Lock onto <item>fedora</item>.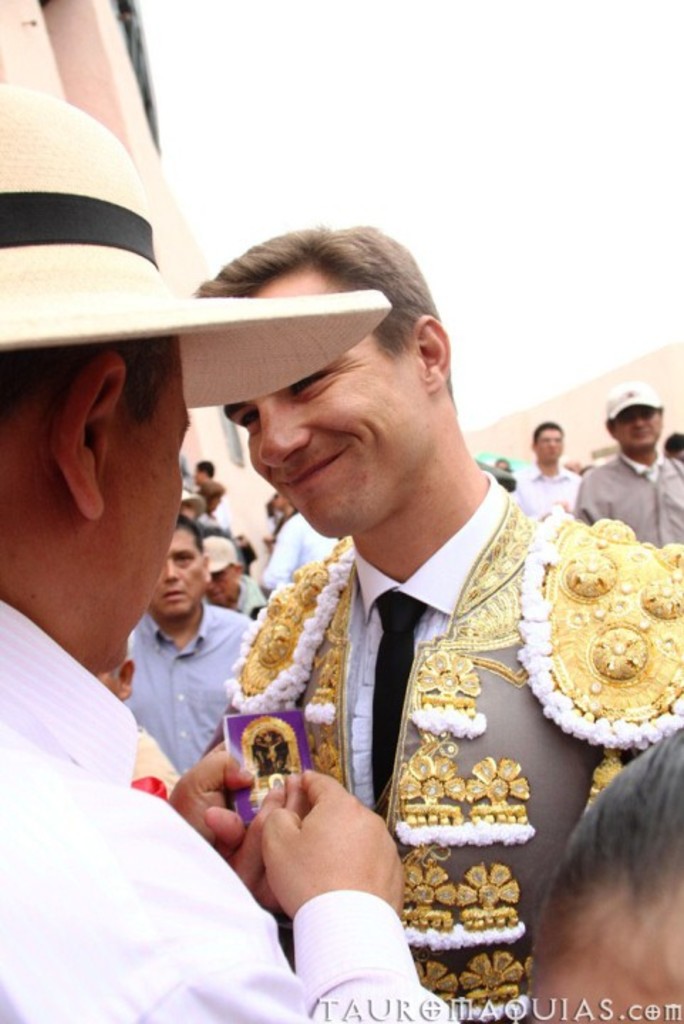
Locked: box=[0, 71, 388, 408].
